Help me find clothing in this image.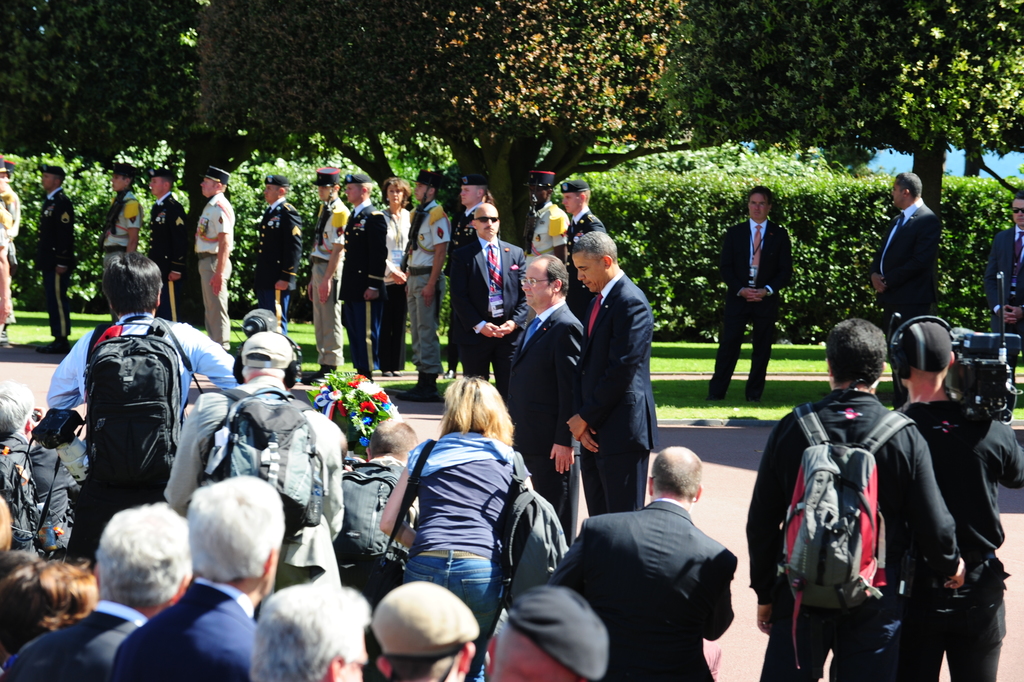
Found it: rect(0, 432, 79, 541).
